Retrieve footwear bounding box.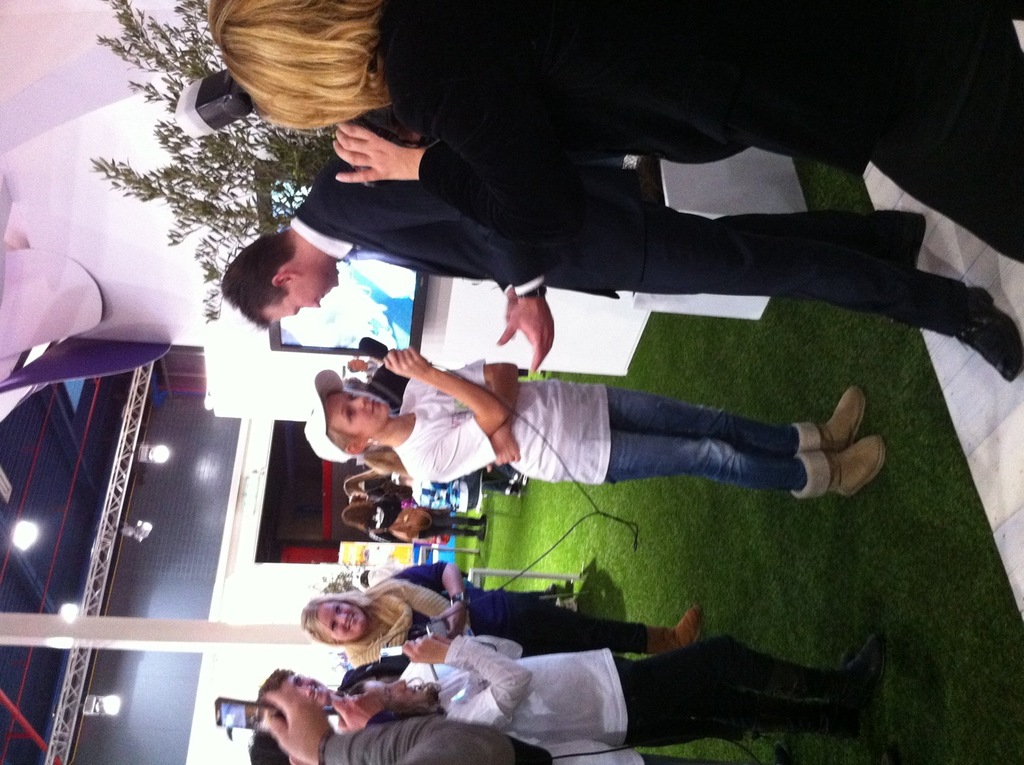
Bounding box: select_region(642, 608, 711, 656).
